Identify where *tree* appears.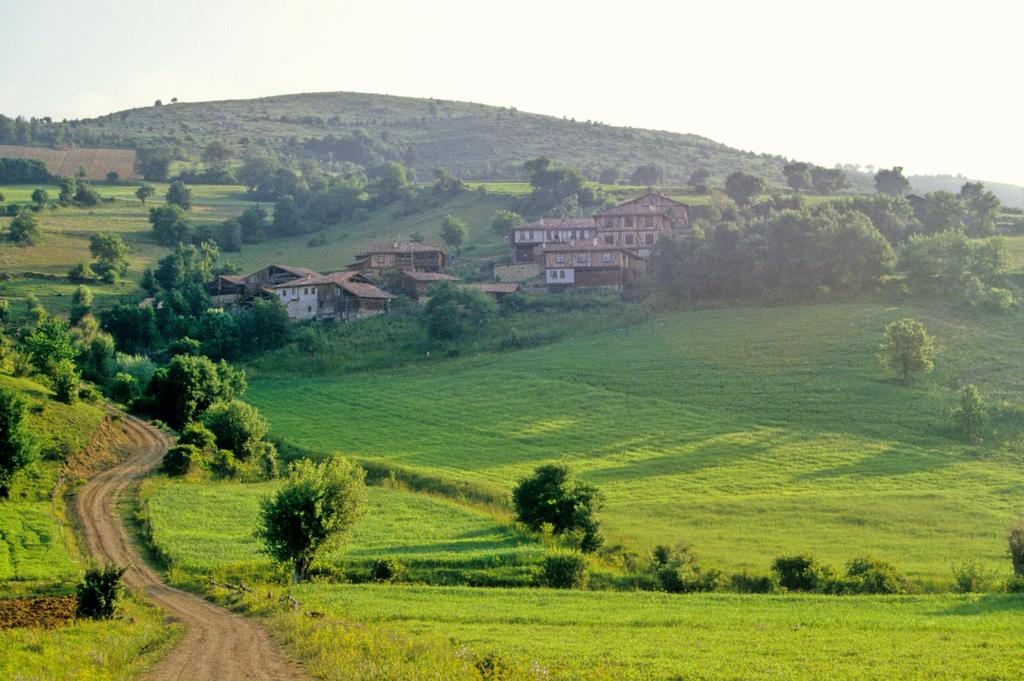
Appears at BBox(0, 154, 61, 186).
